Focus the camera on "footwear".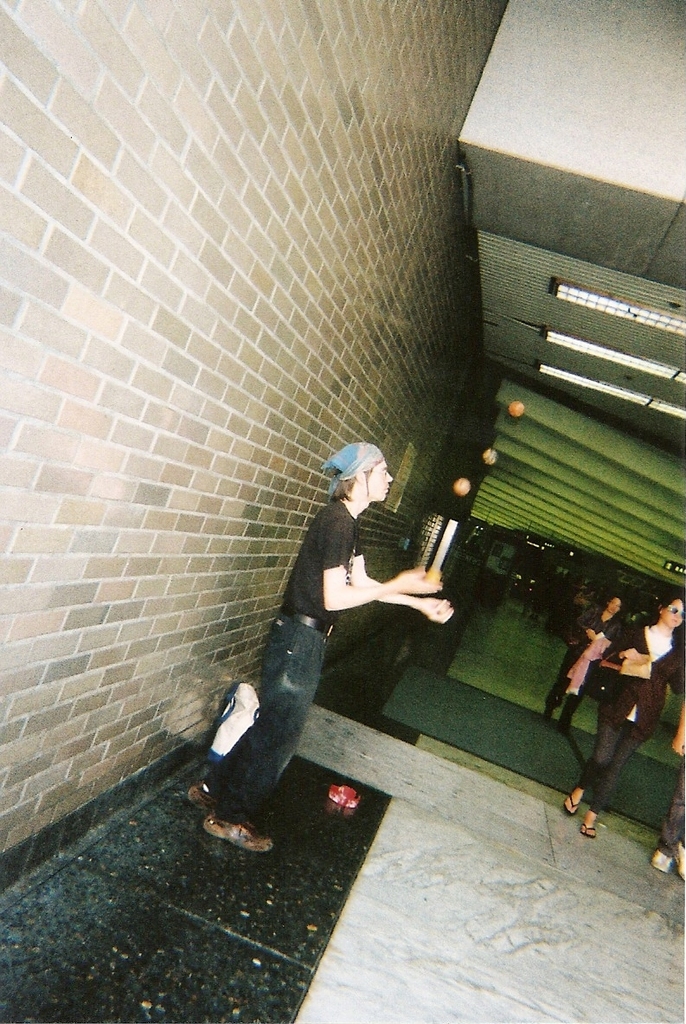
Focus region: bbox=(180, 780, 215, 807).
